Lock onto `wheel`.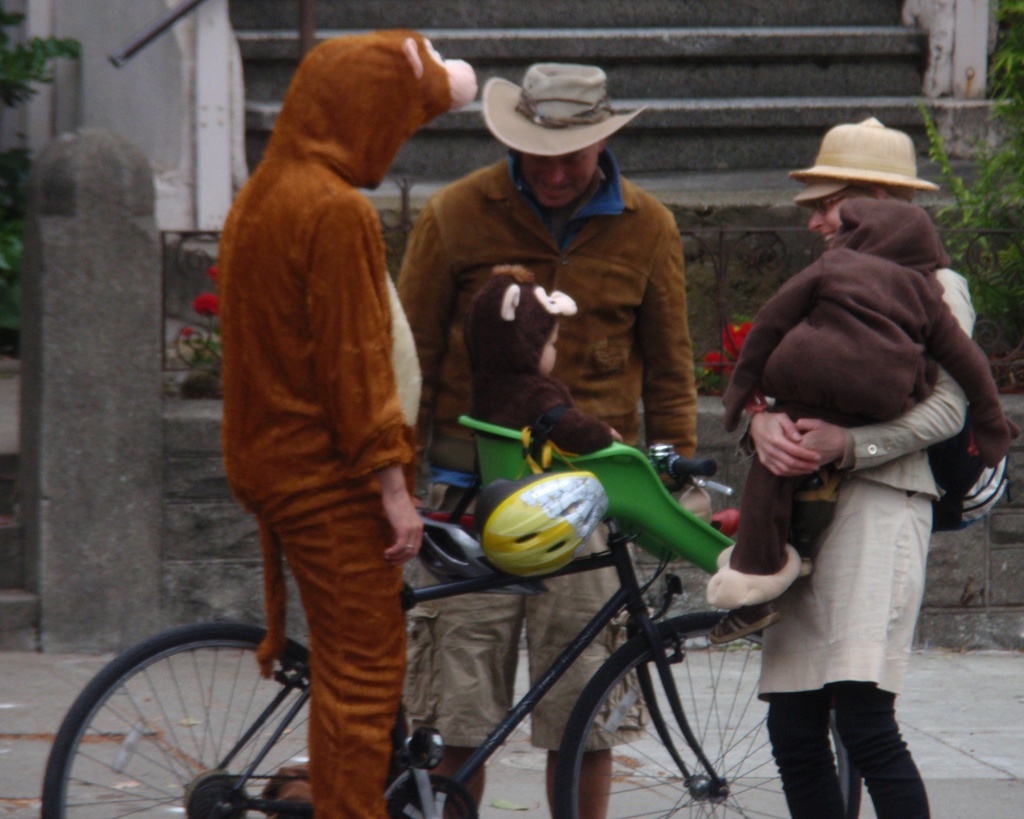
Locked: box(58, 625, 299, 808).
